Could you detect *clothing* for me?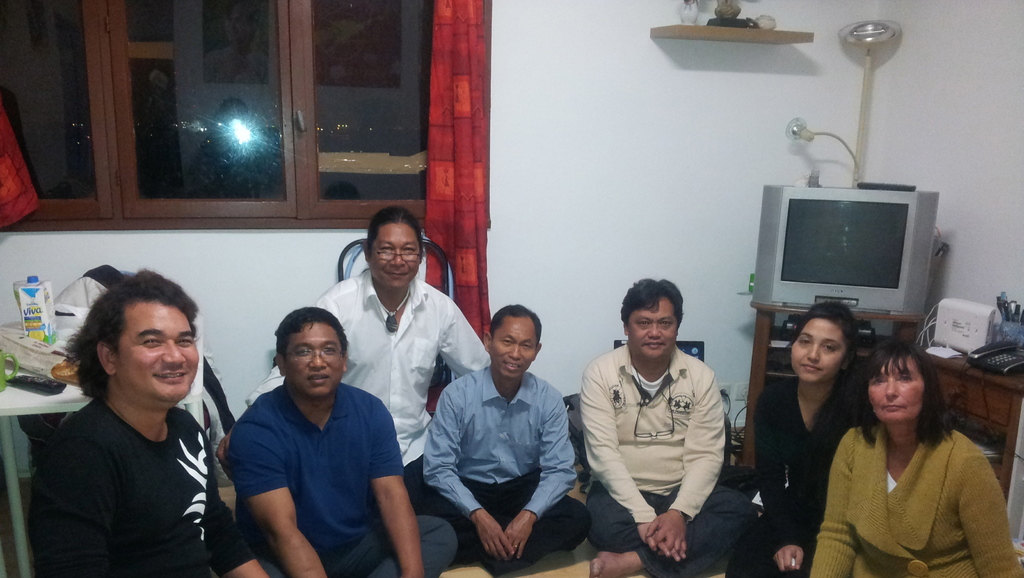
Detection result: 755, 377, 859, 575.
